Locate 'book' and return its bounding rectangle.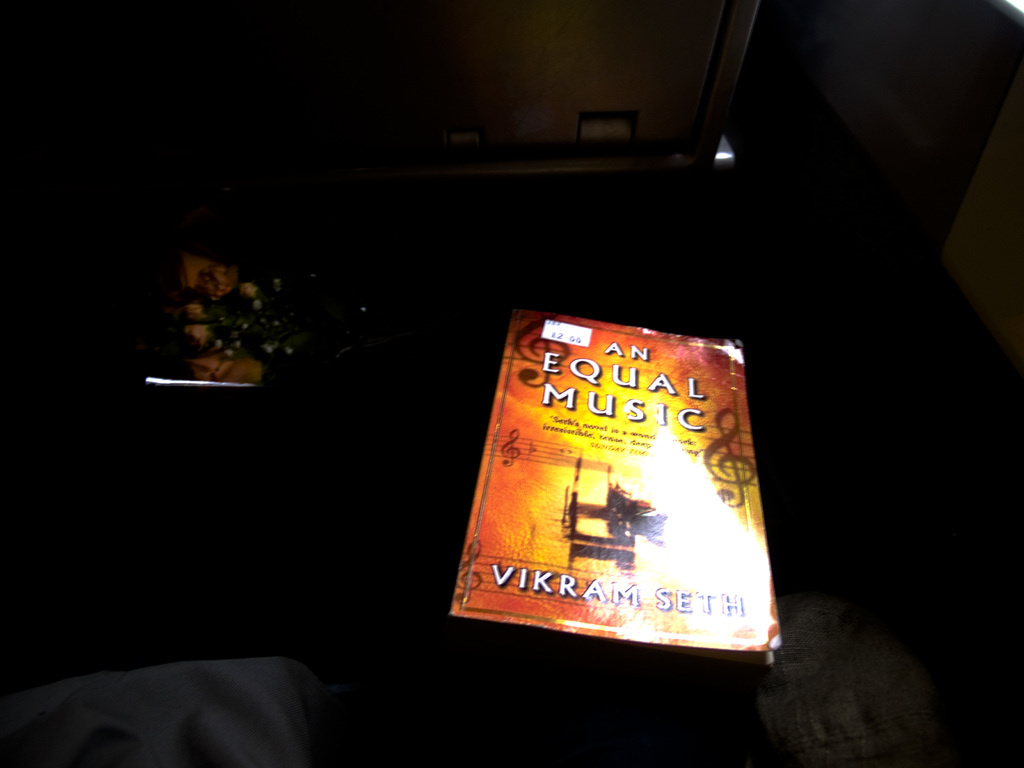
detection(459, 281, 783, 678).
